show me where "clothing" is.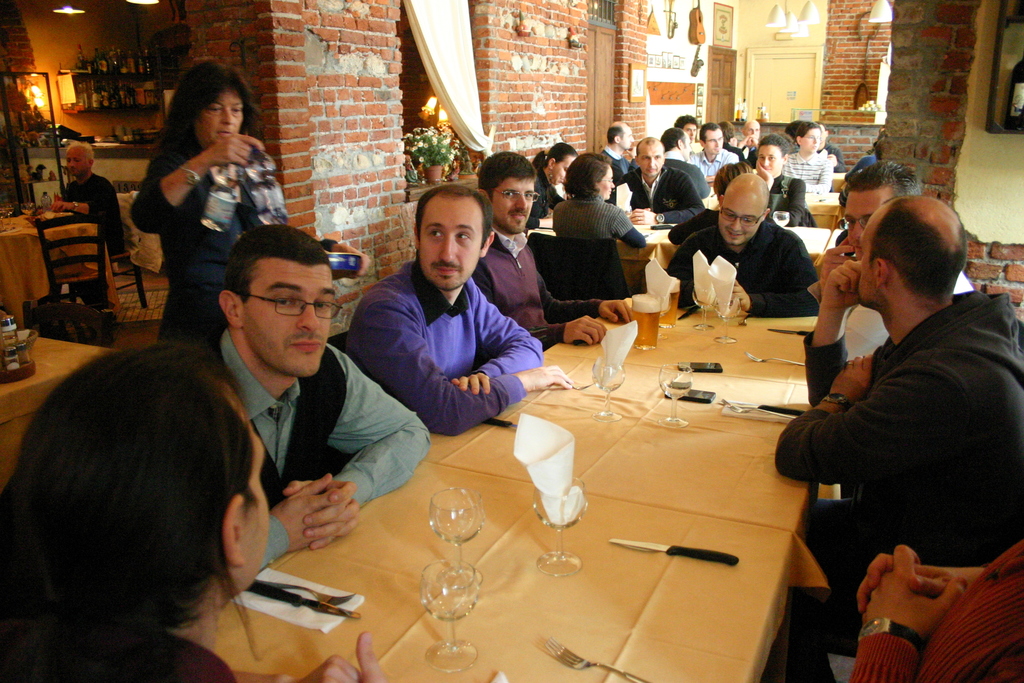
"clothing" is at select_region(63, 168, 123, 304).
